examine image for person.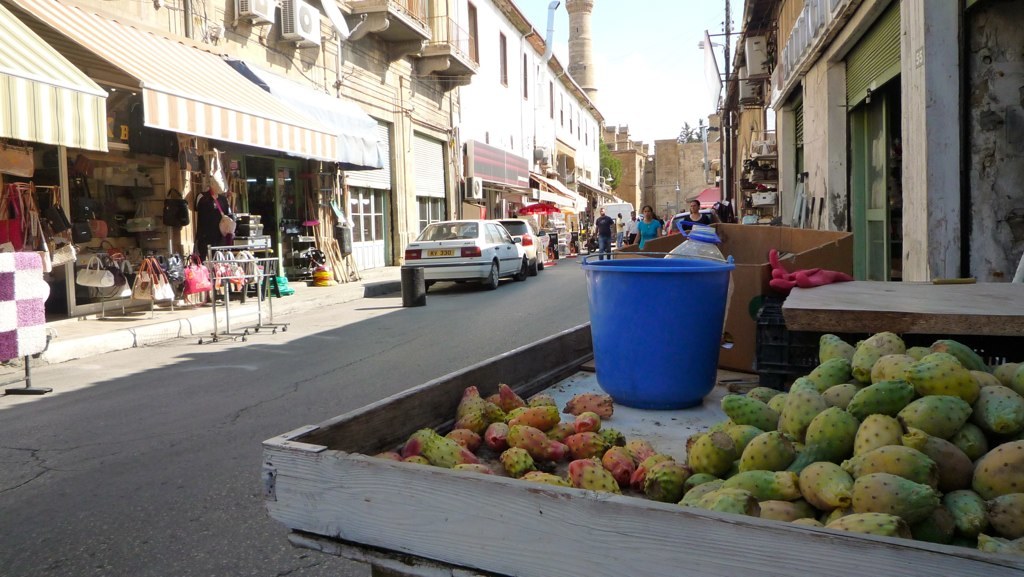
Examination result: <box>626,205,668,250</box>.
